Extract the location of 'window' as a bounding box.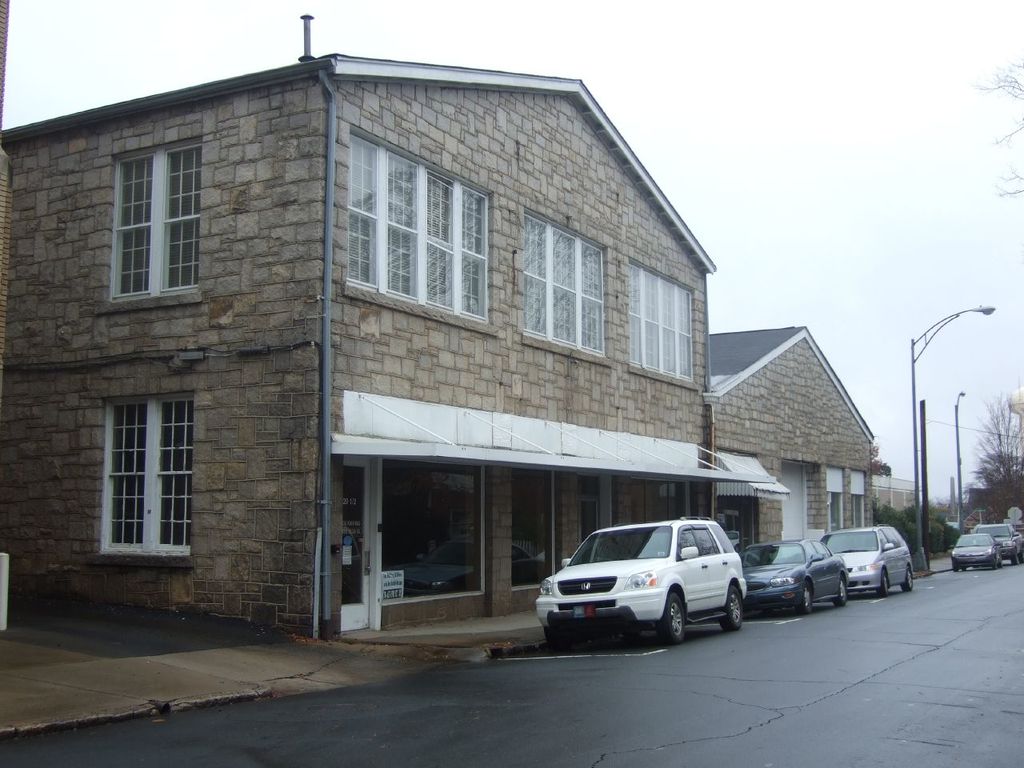
bbox(349, 133, 491, 323).
